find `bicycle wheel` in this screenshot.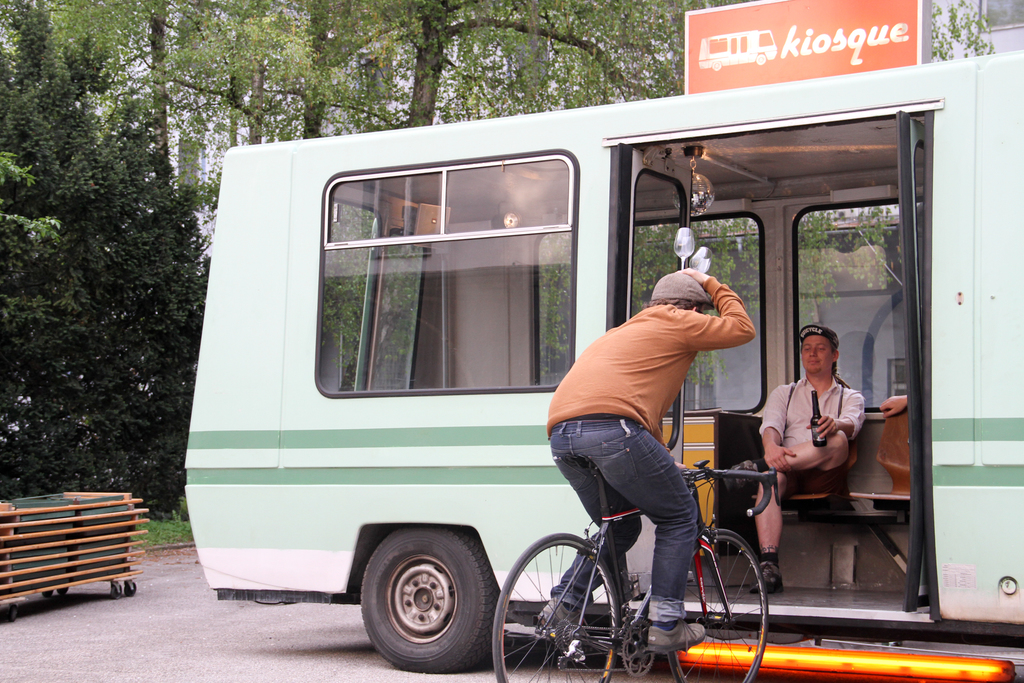
The bounding box for `bicycle wheel` is BBox(516, 543, 618, 673).
